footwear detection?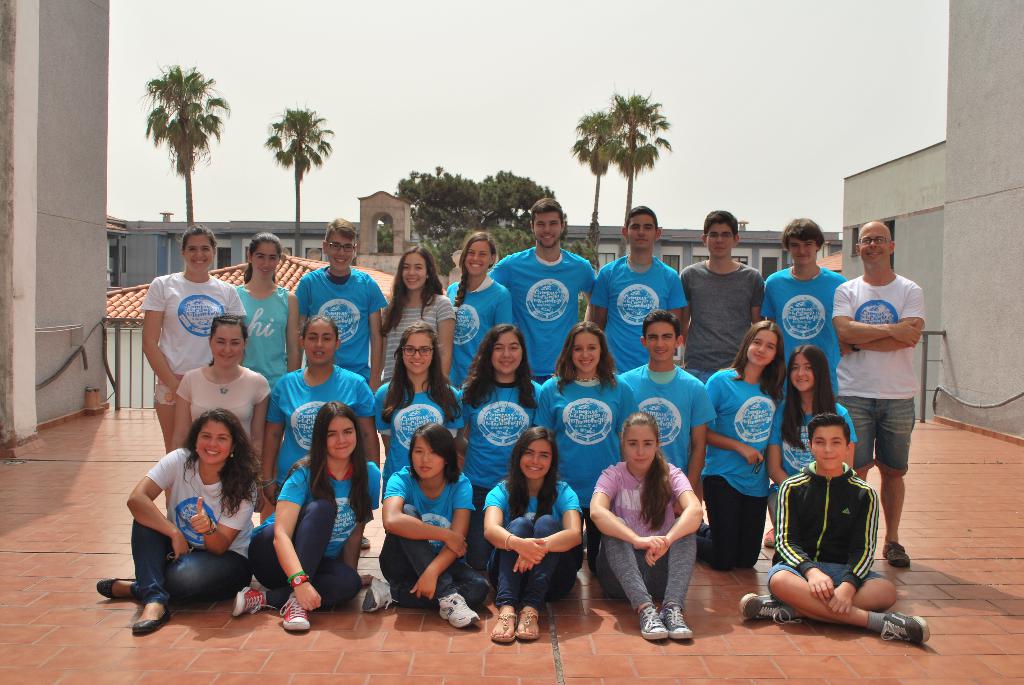
739, 588, 800, 626
